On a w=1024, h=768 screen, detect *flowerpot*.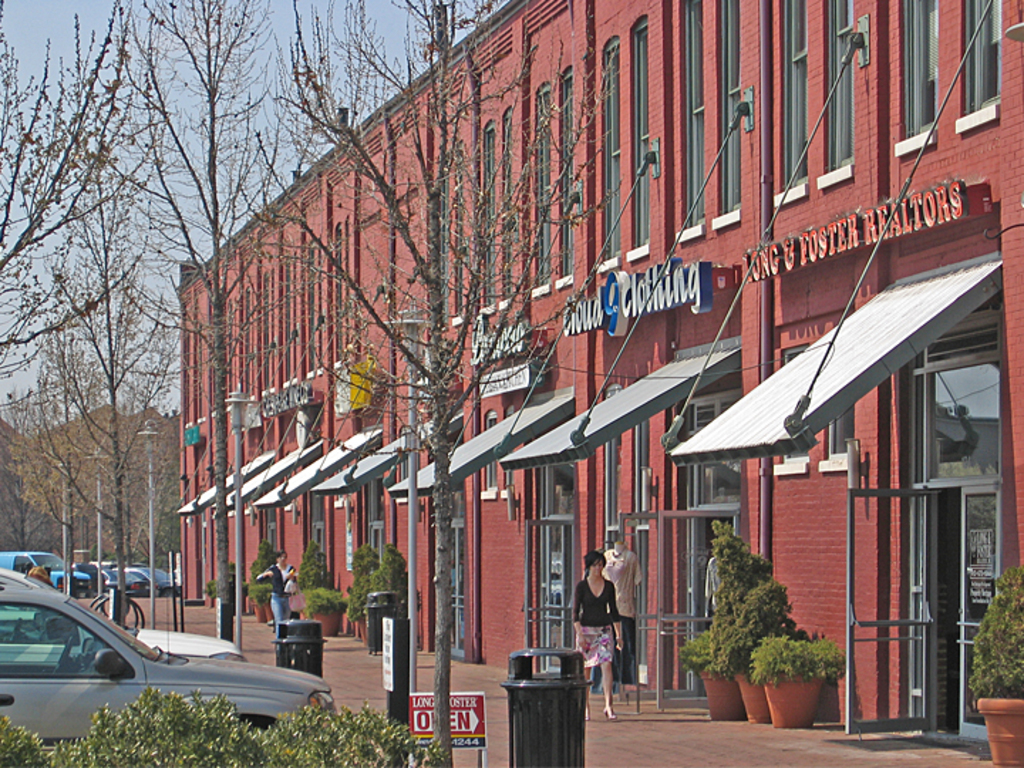
313, 609, 340, 643.
